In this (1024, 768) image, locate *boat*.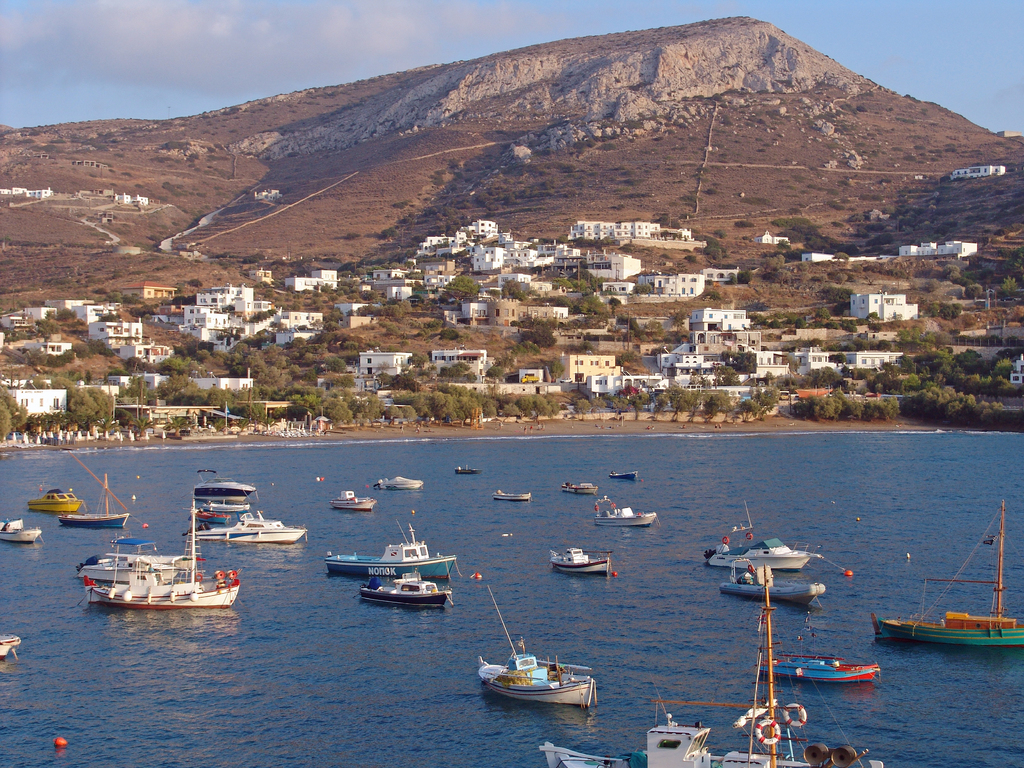
Bounding box: bbox(866, 502, 1022, 648).
